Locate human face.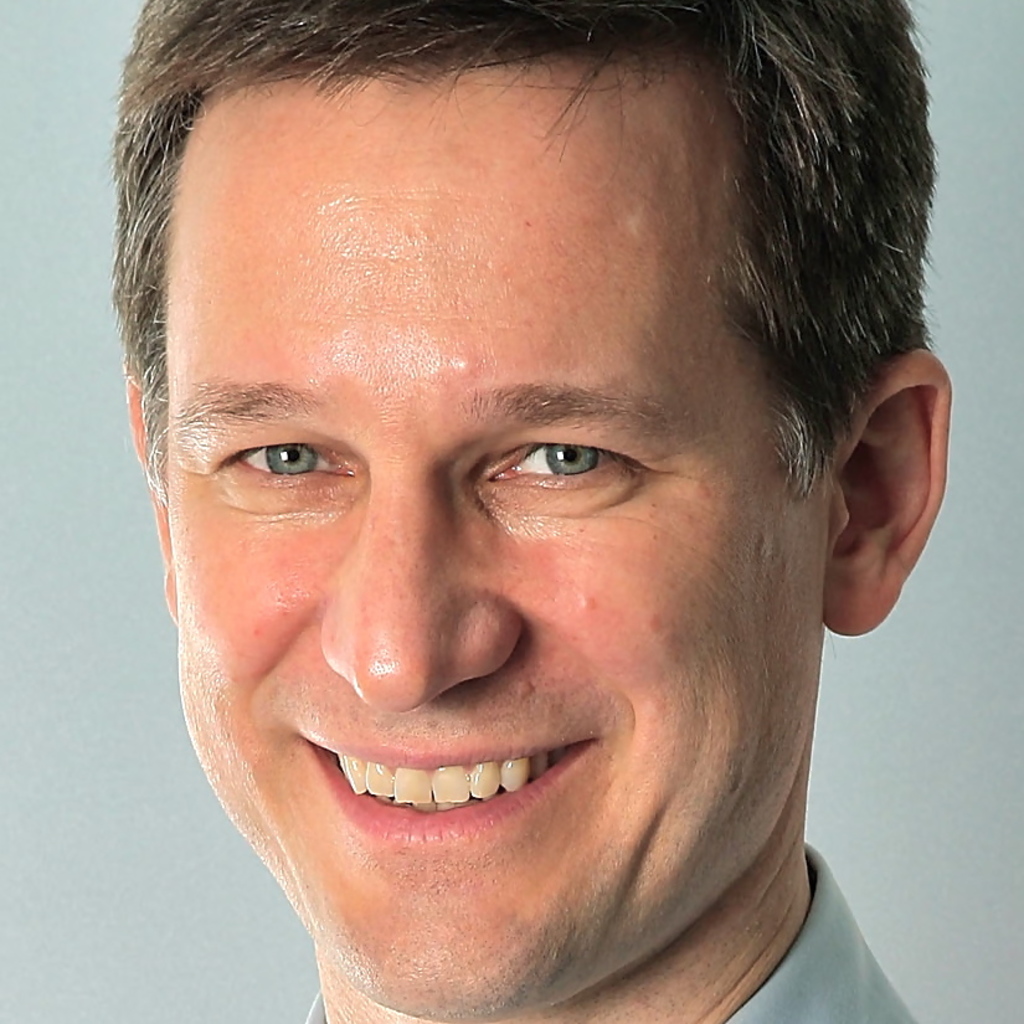
Bounding box: region(180, 40, 829, 1023).
